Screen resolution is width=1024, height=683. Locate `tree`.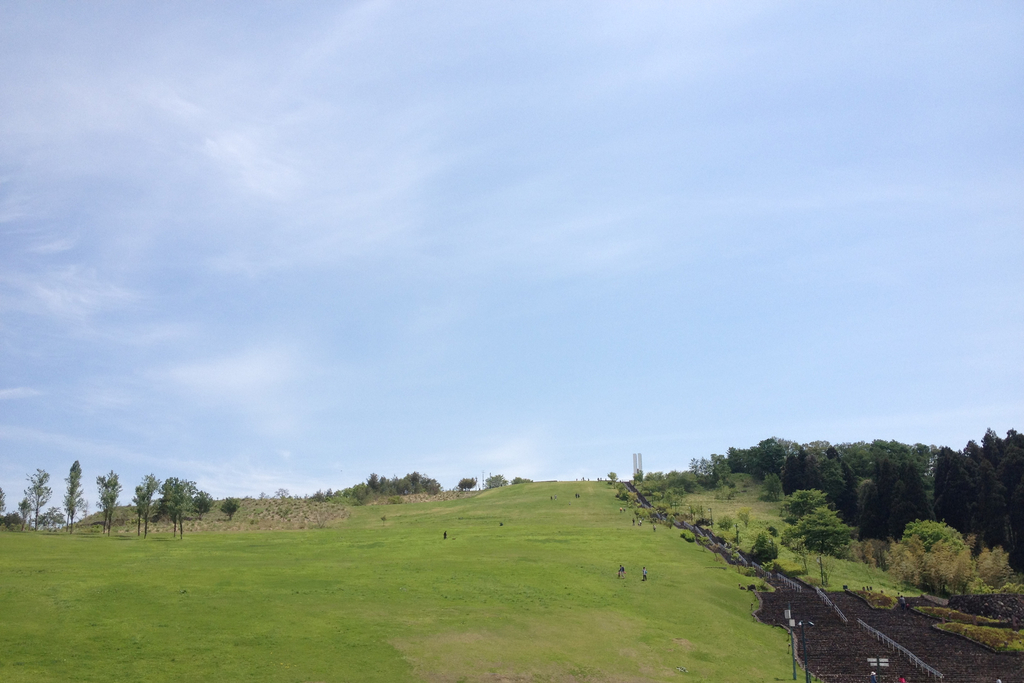
bbox=(17, 502, 33, 528).
